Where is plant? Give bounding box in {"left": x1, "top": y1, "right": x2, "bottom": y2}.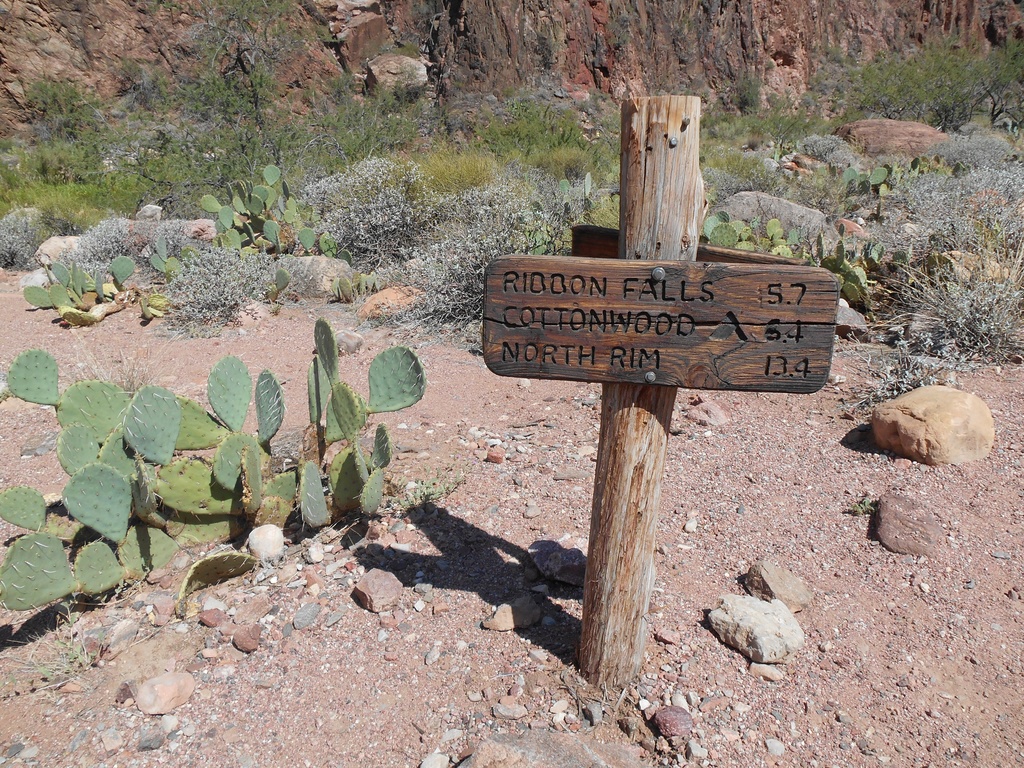
{"left": 302, "top": 148, "right": 431, "bottom": 258}.
